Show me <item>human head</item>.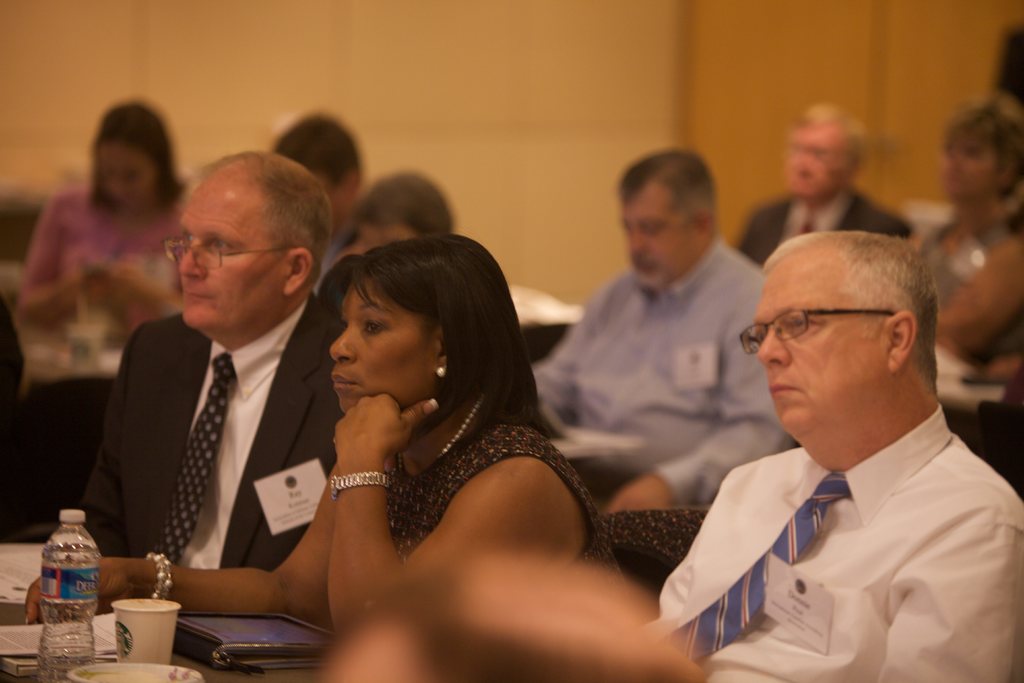
<item>human head</item> is here: bbox(274, 110, 366, 231).
